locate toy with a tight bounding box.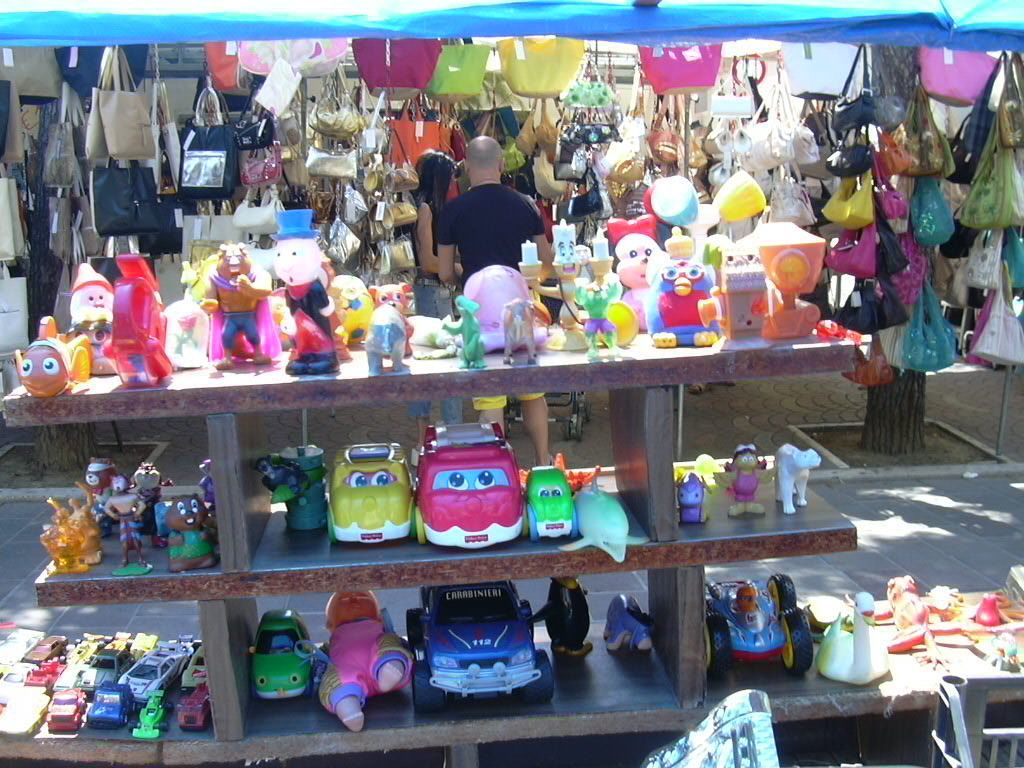
<region>19, 658, 72, 703</region>.
